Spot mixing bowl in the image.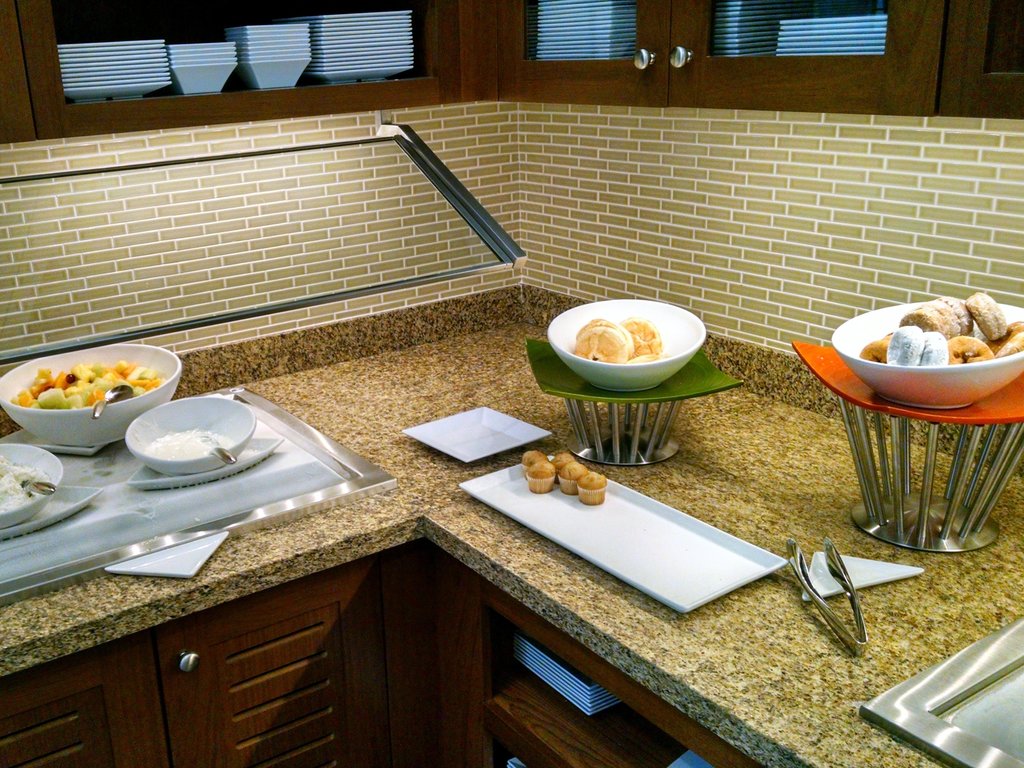
mixing bowl found at [831, 299, 1023, 410].
